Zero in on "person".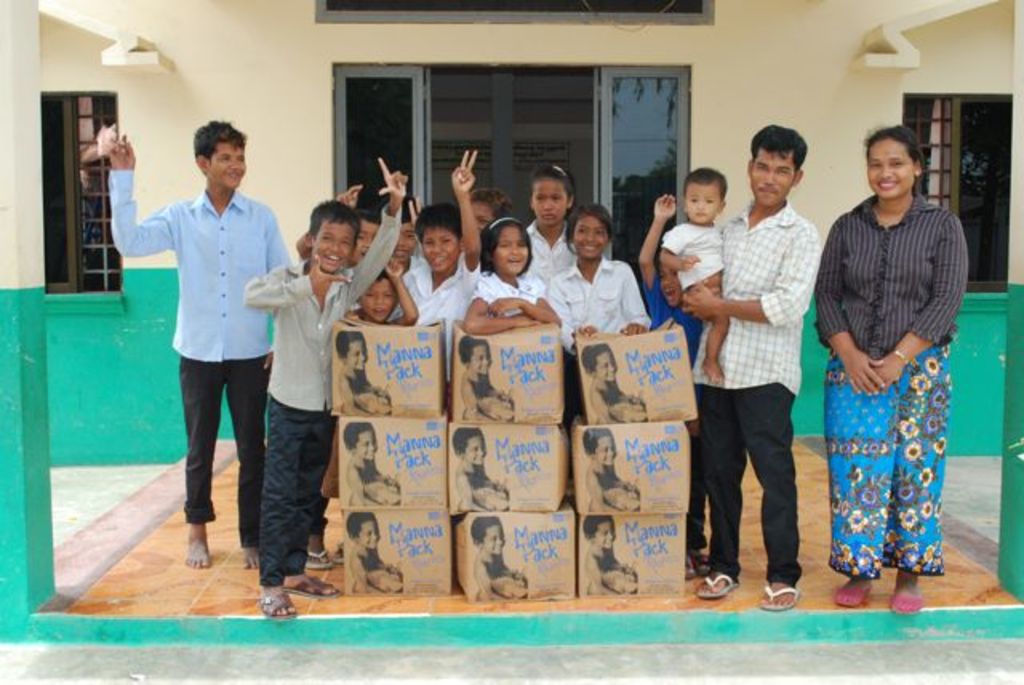
Zeroed in: left=467, top=517, right=526, bottom=605.
